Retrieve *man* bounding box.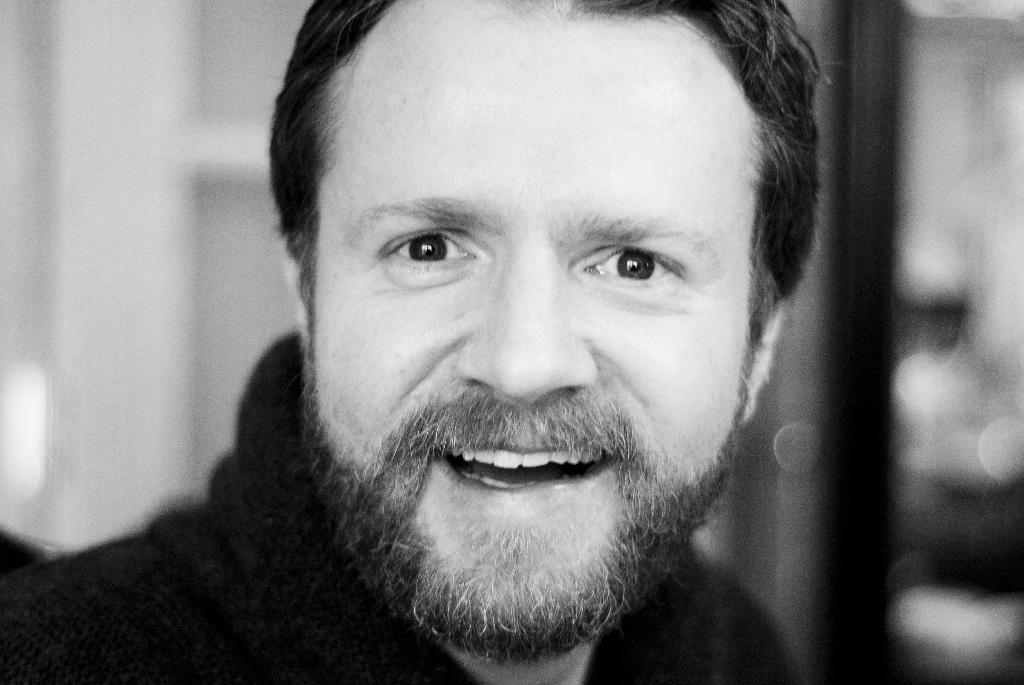
Bounding box: {"x1": 55, "y1": 24, "x2": 935, "y2": 675}.
